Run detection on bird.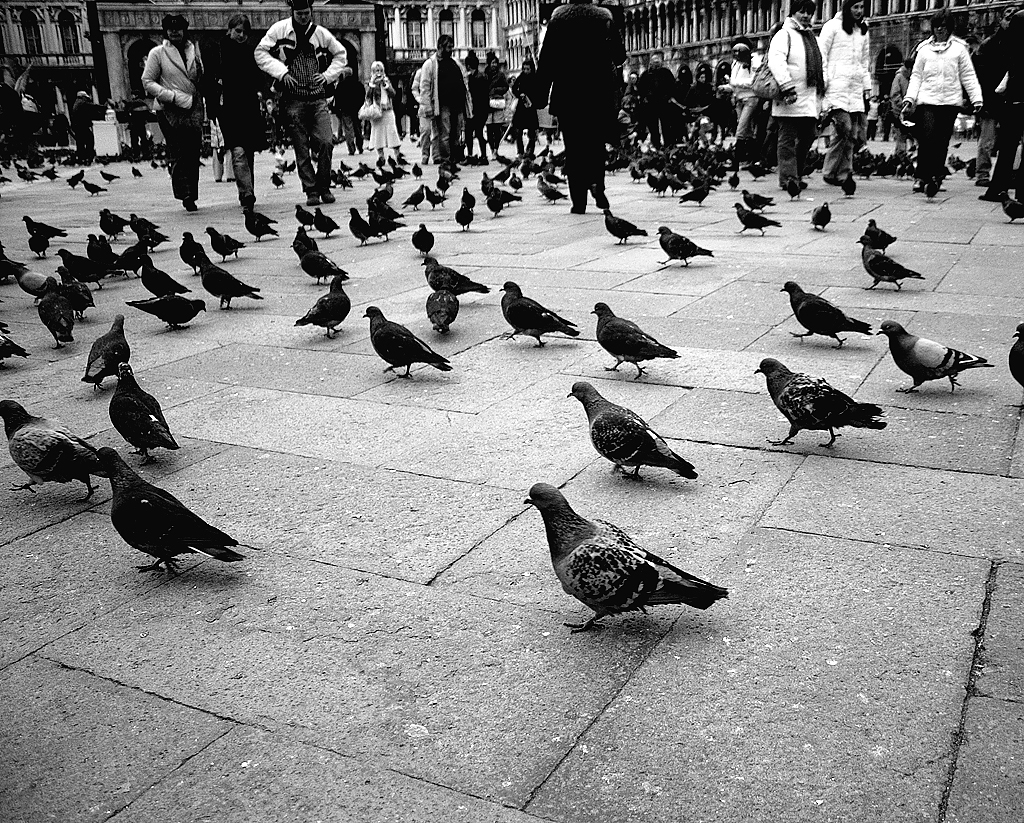
Result: <box>461,183,480,209</box>.
